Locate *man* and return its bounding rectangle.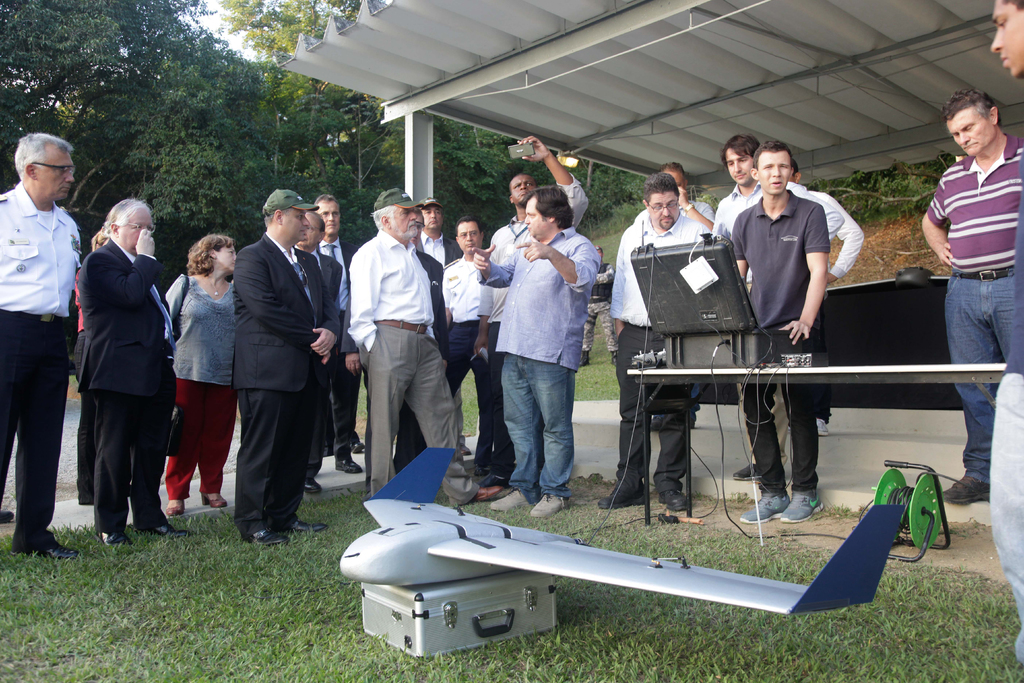
rect(783, 156, 860, 283).
